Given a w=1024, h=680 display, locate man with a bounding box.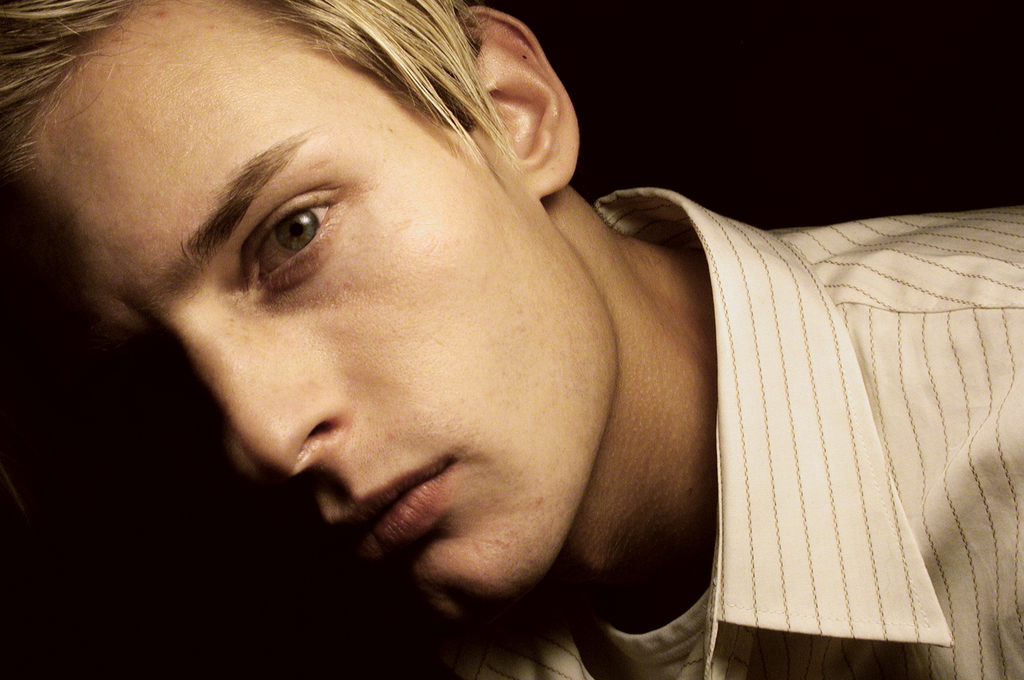
Located: [x1=0, y1=0, x2=1023, y2=679].
